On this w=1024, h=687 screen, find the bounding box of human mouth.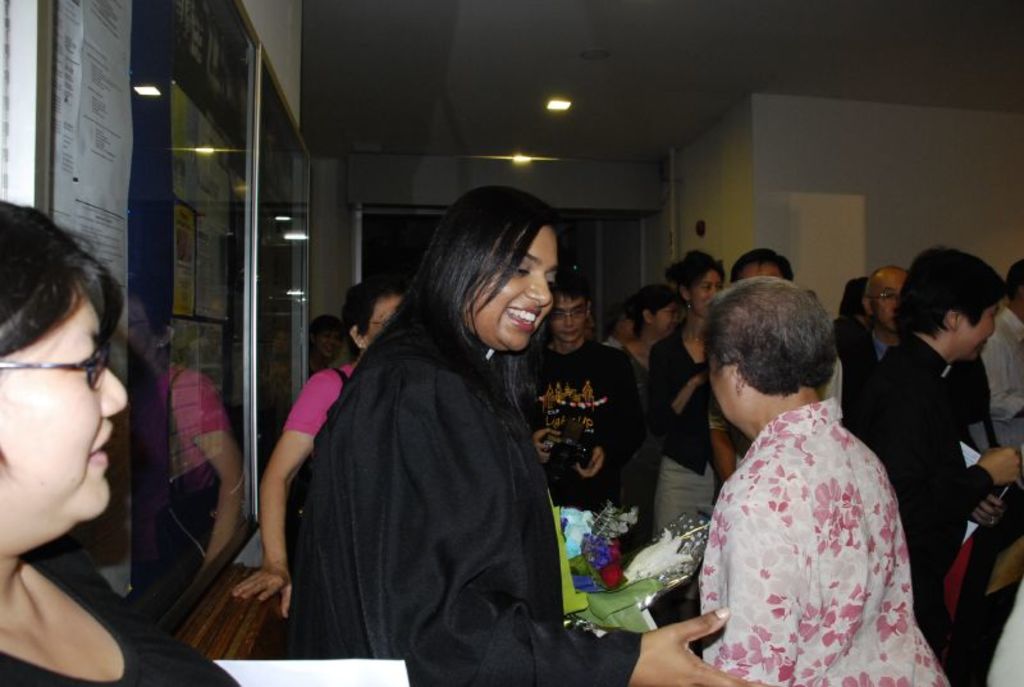
Bounding box: x1=506, y1=307, x2=540, y2=334.
